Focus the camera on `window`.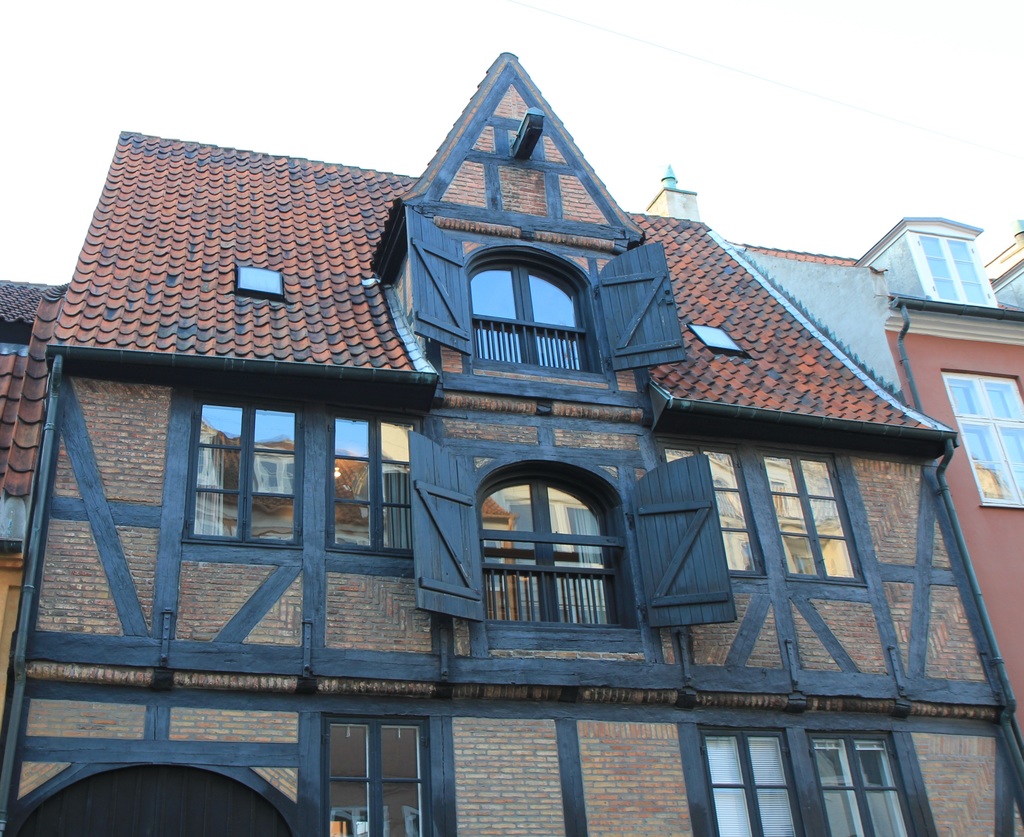
Focus region: [x1=311, y1=713, x2=441, y2=836].
